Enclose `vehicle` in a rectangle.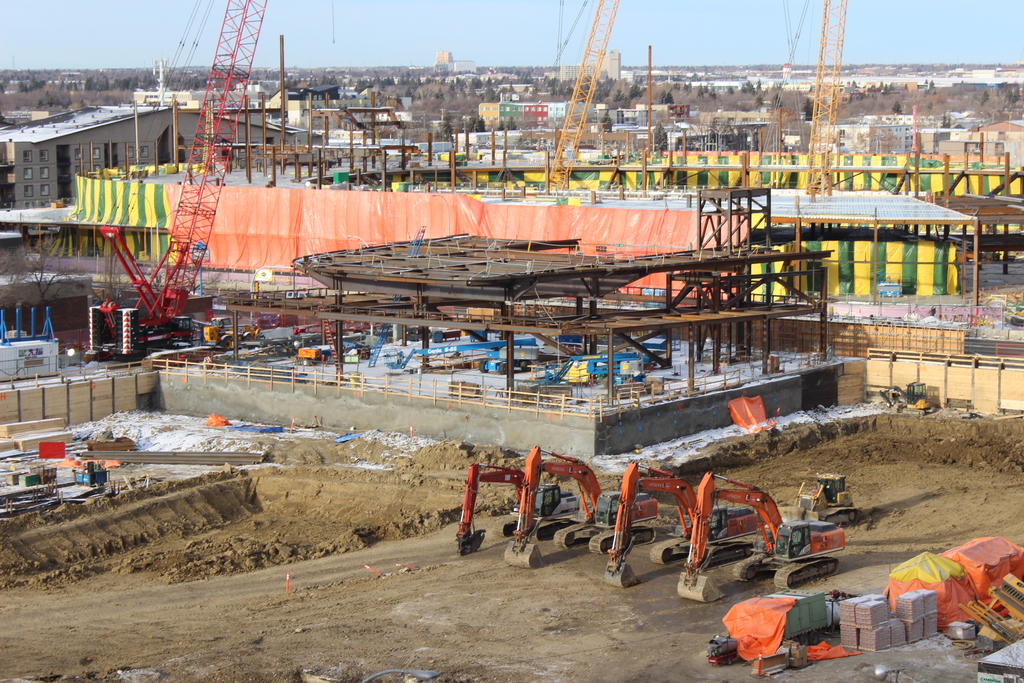
Rect(84, 305, 145, 363).
